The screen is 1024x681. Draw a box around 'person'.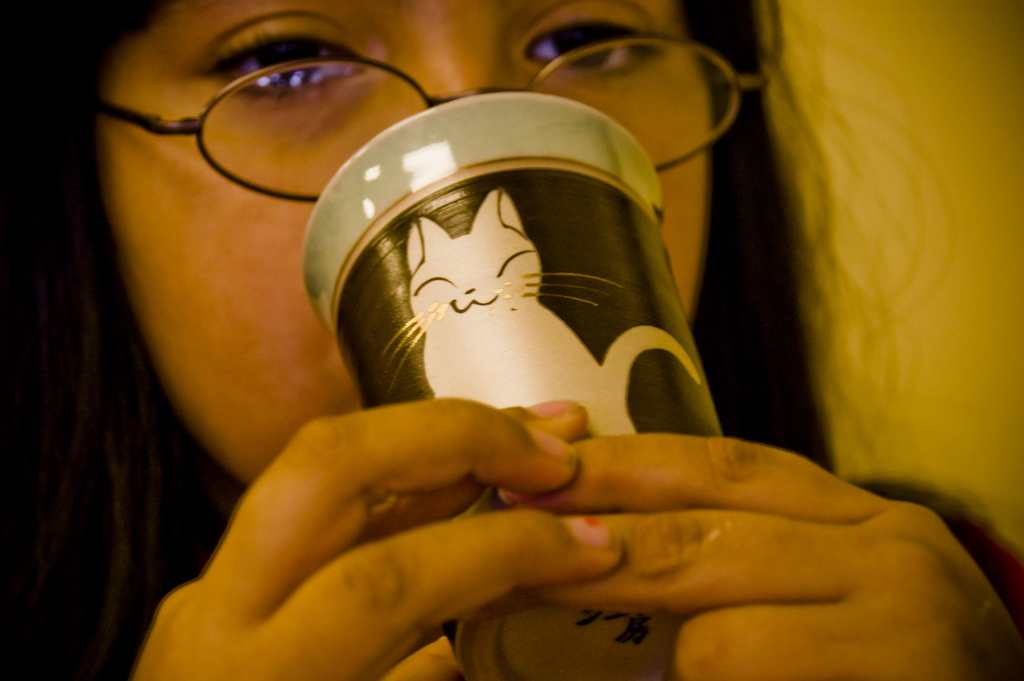
0:0:1023:680.
